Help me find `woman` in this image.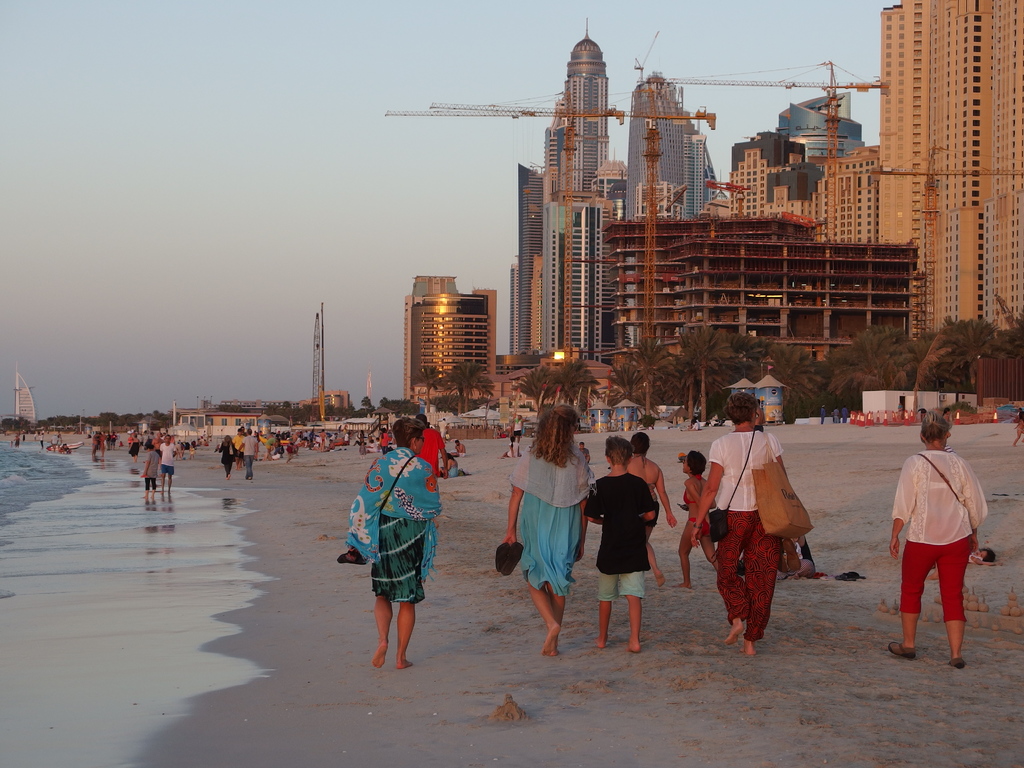
Found it: Rect(887, 412, 990, 669).
